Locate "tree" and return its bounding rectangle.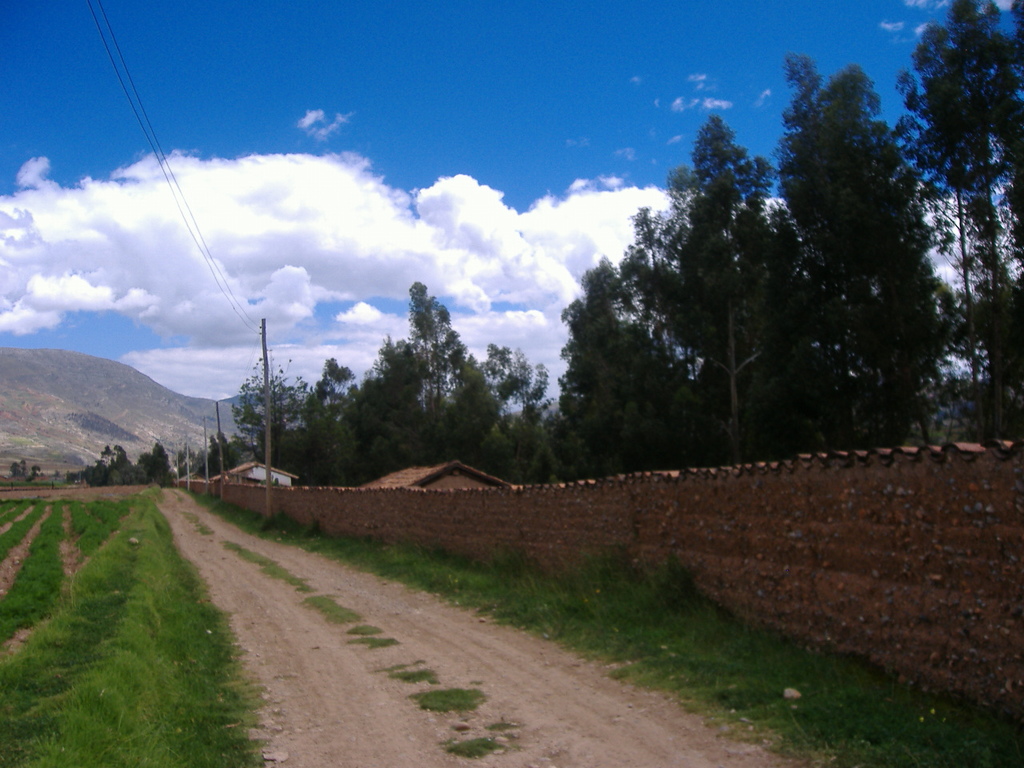
[x1=11, y1=456, x2=28, y2=480].
